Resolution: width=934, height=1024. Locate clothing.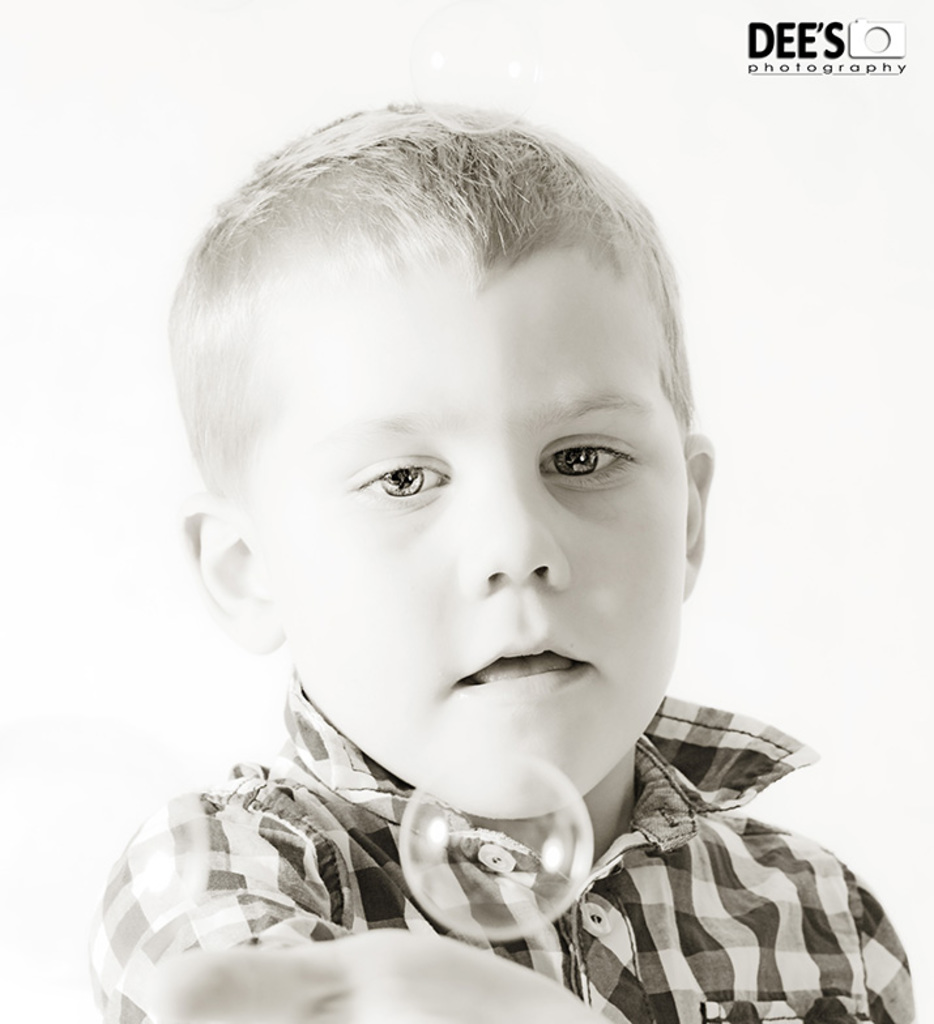
{"x1": 88, "y1": 665, "x2": 920, "y2": 1023}.
